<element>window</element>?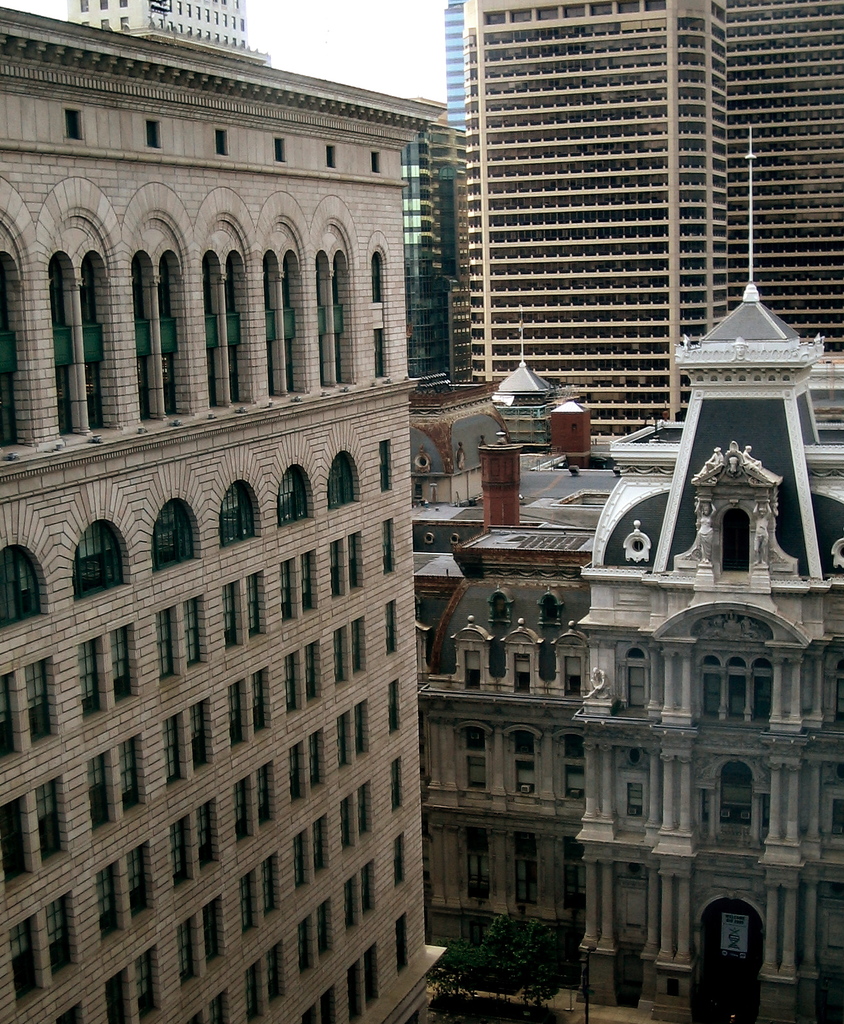
<region>150, 603, 178, 680</region>
